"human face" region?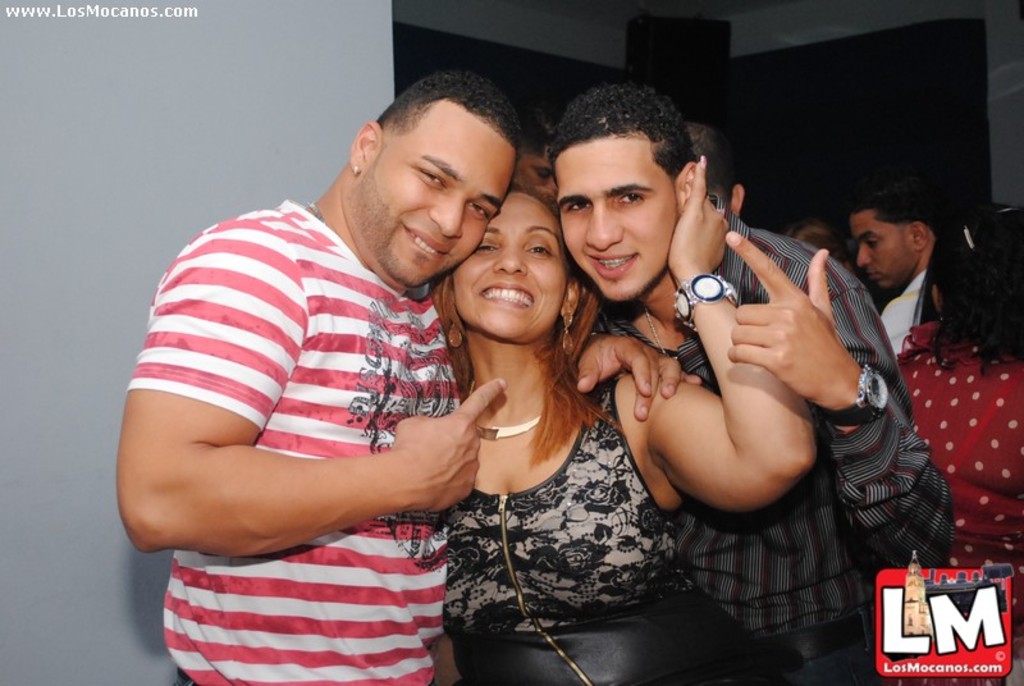
box(347, 99, 520, 293)
